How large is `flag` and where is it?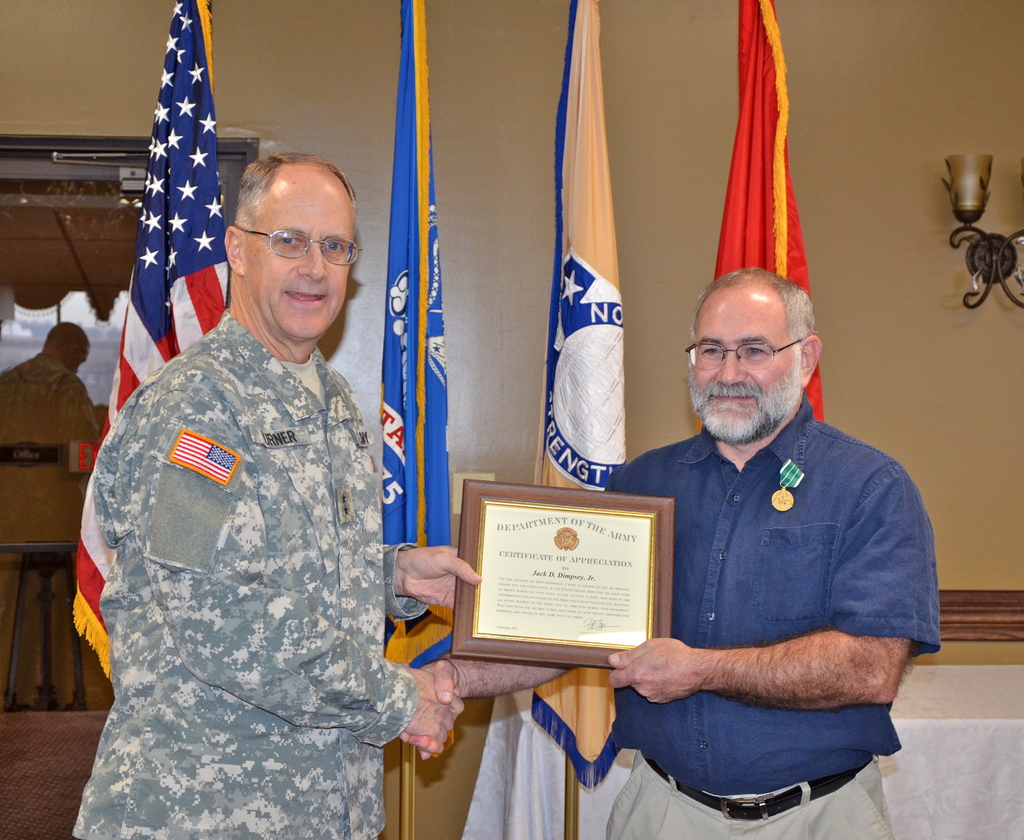
Bounding box: 711/0/835/429.
